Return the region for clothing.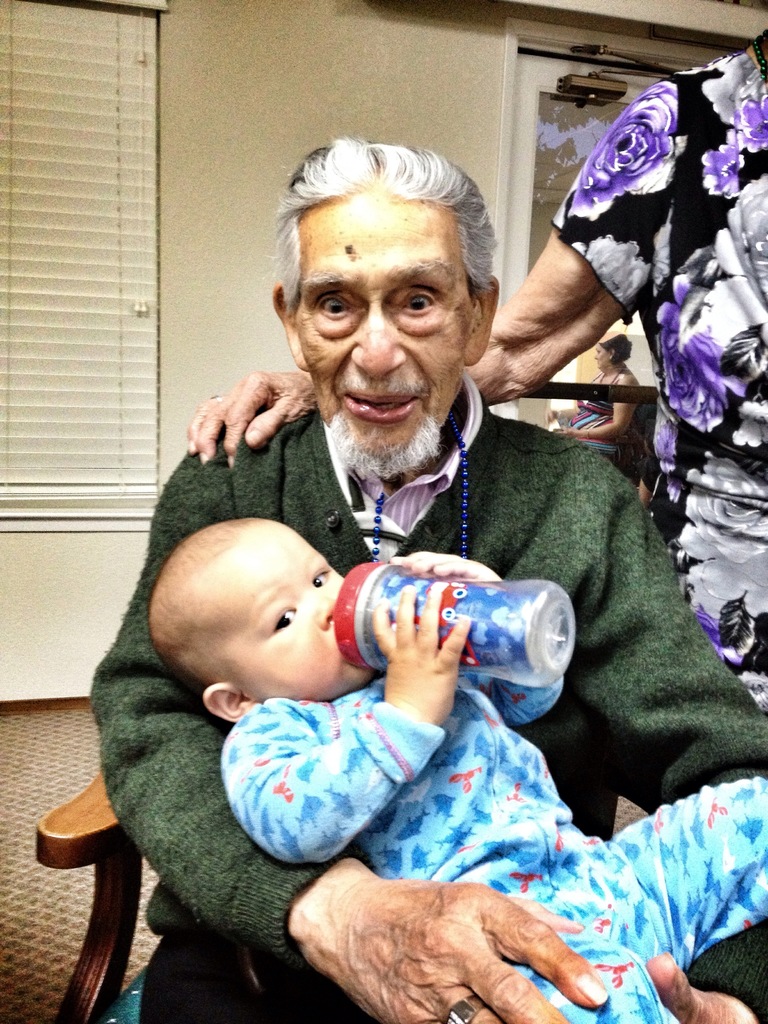
box=[549, 43, 767, 712].
